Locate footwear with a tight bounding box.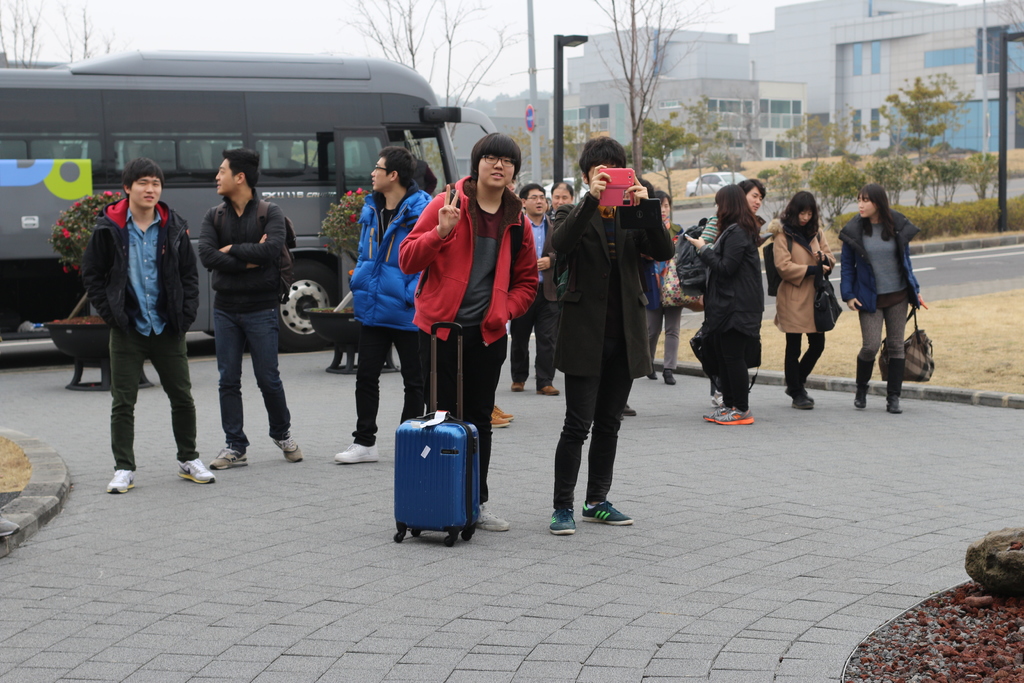
bbox=[624, 403, 635, 416].
